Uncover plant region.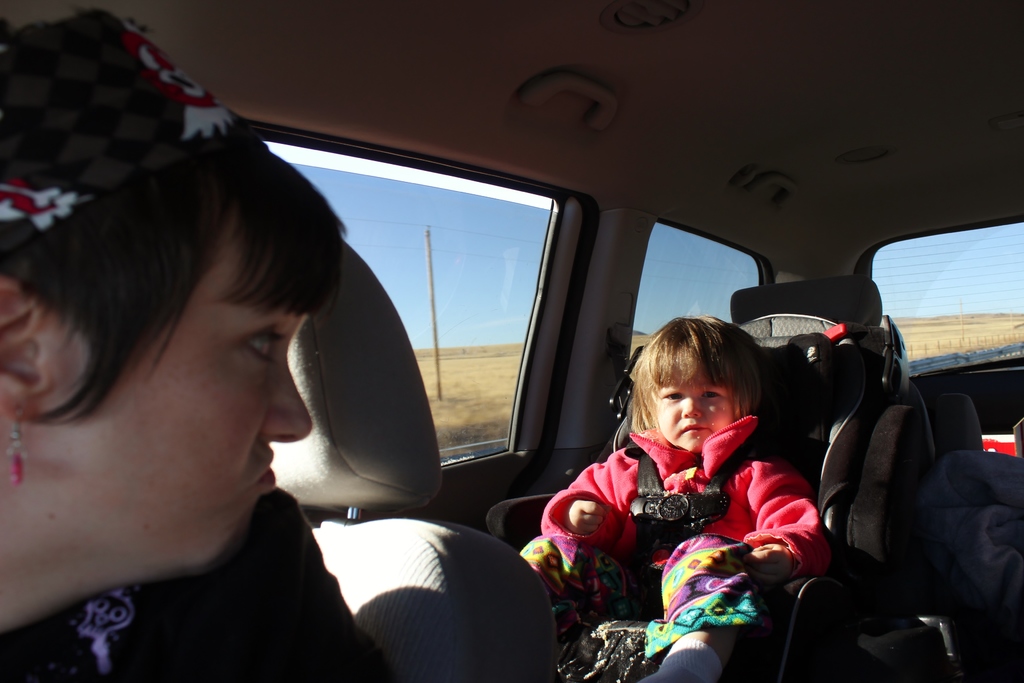
Uncovered: 632 331 655 360.
